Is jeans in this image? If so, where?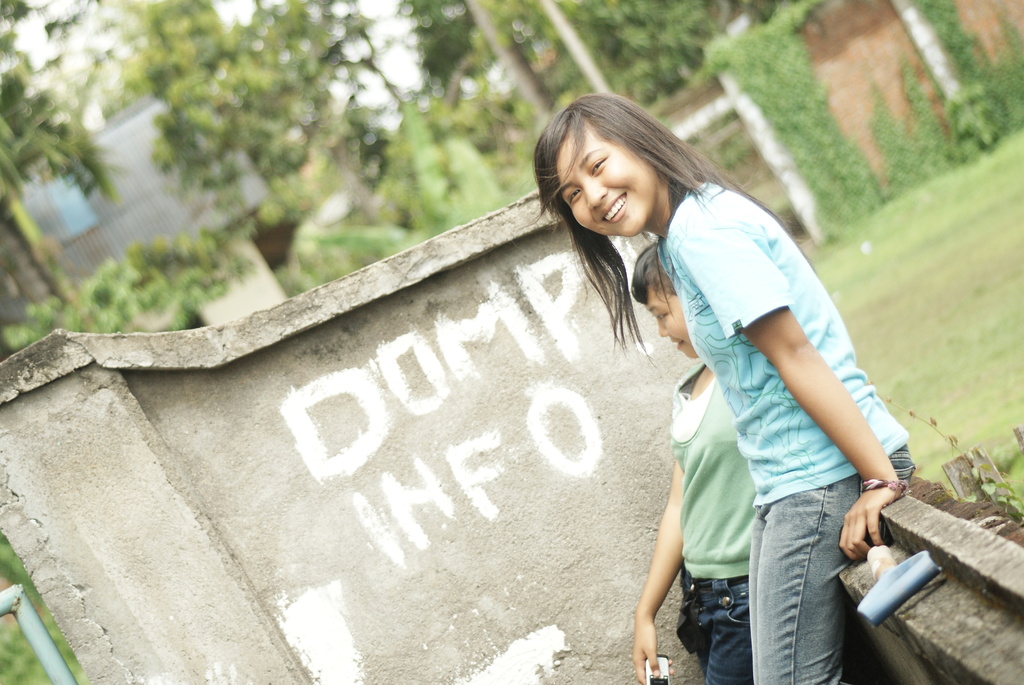
Yes, at detection(751, 439, 917, 683).
